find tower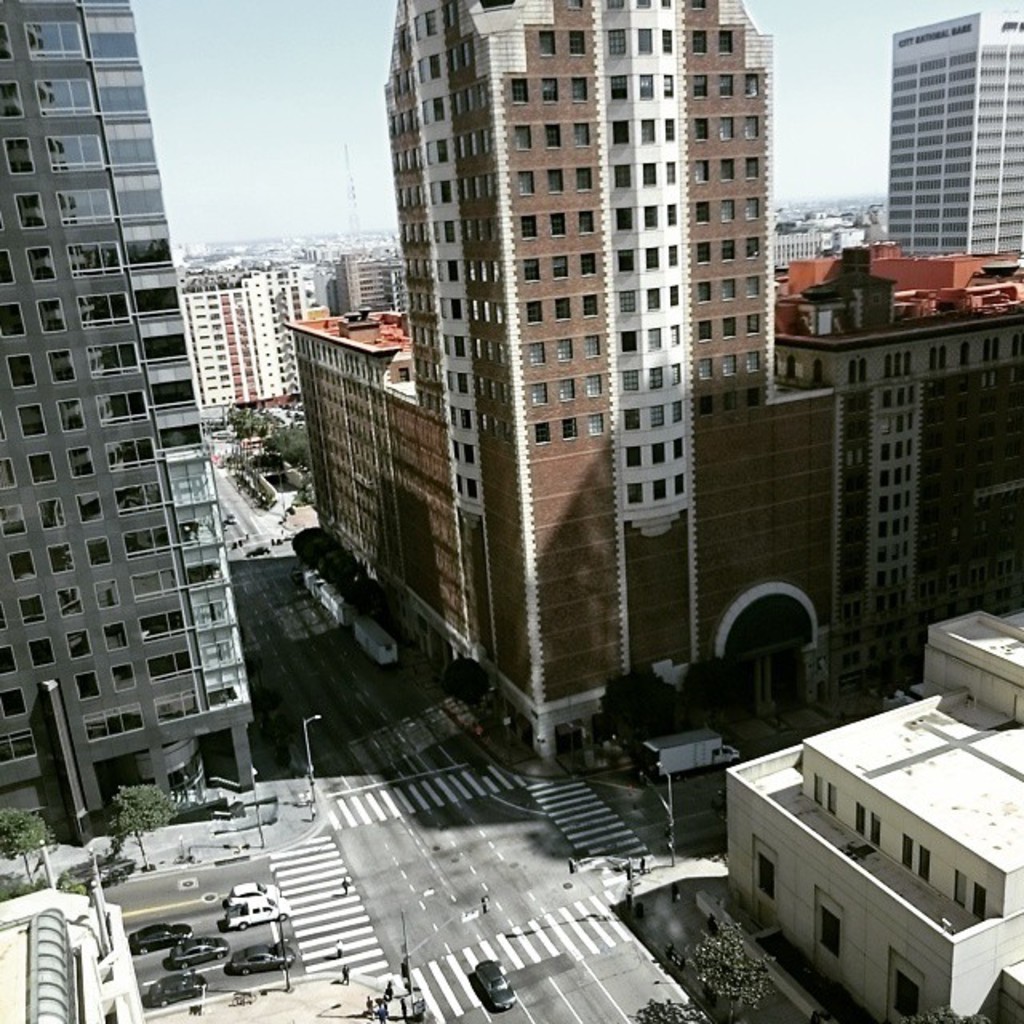
[x1=891, y1=0, x2=1022, y2=256]
